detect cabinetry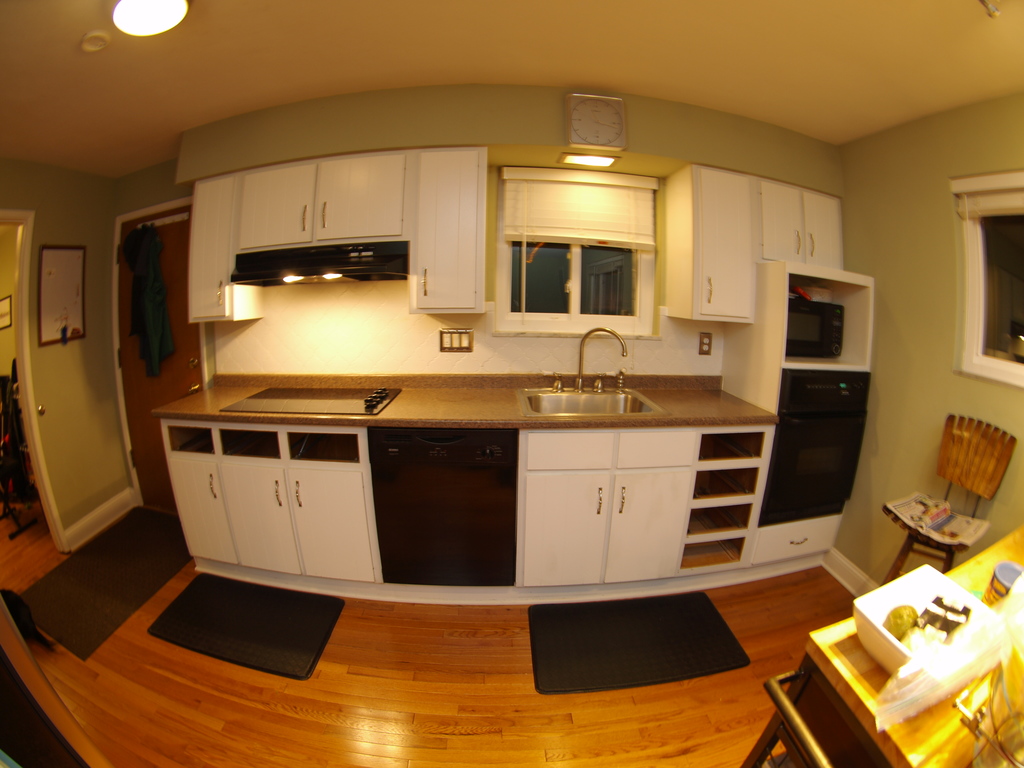
<bbox>656, 163, 863, 322</bbox>
